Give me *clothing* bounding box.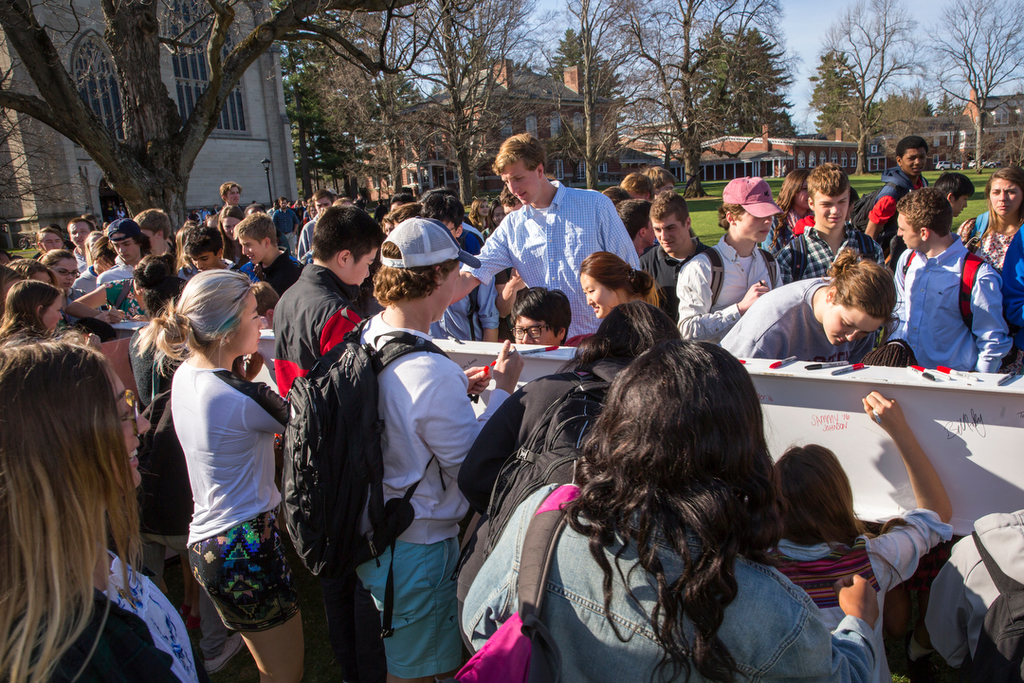
l=959, t=216, r=1023, b=345.
